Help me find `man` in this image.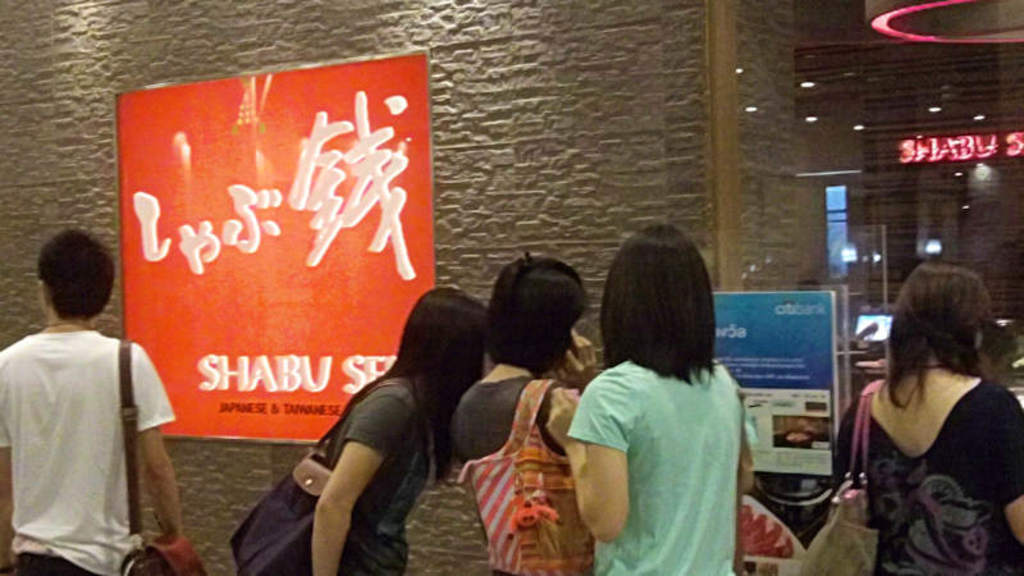
Found it: crop(4, 220, 168, 571).
